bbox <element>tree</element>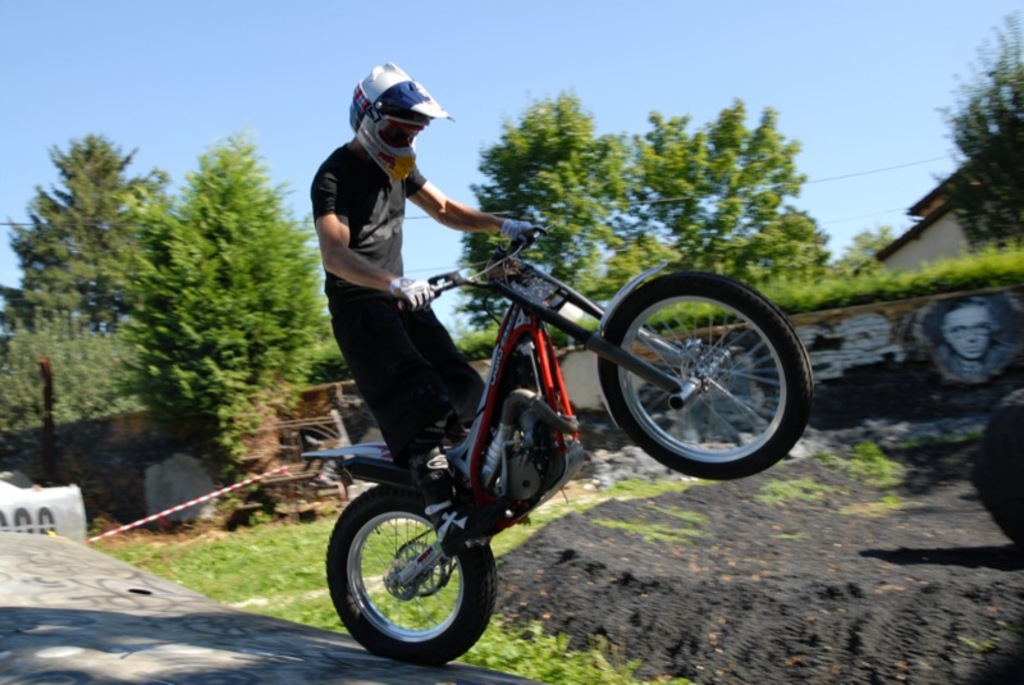
l=931, t=9, r=1023, b=259
